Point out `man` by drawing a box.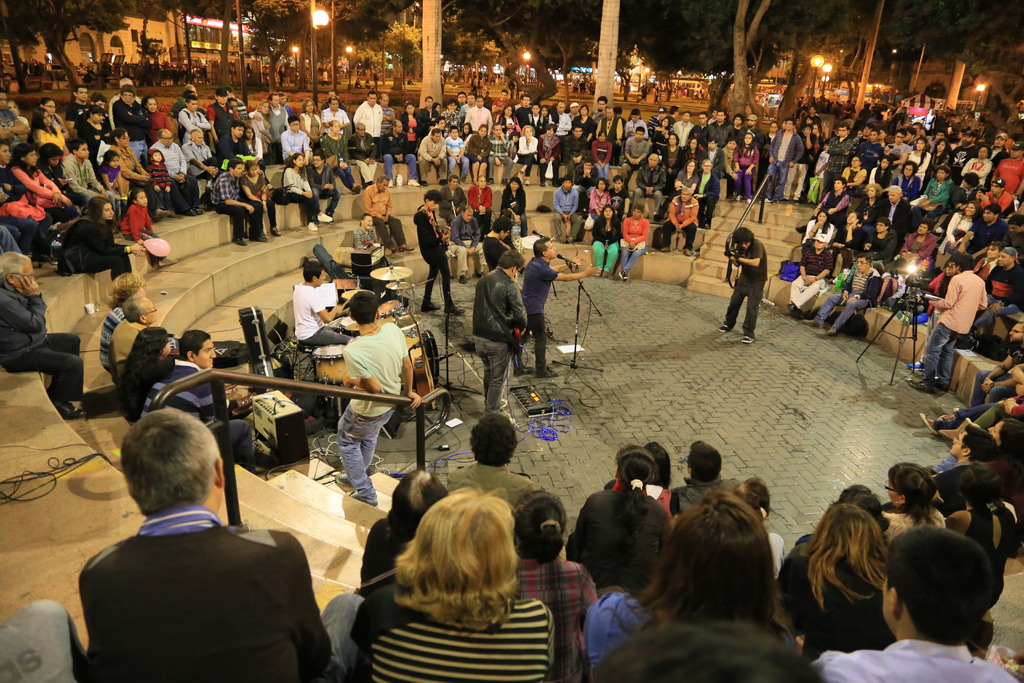
(595,108,618,153).
